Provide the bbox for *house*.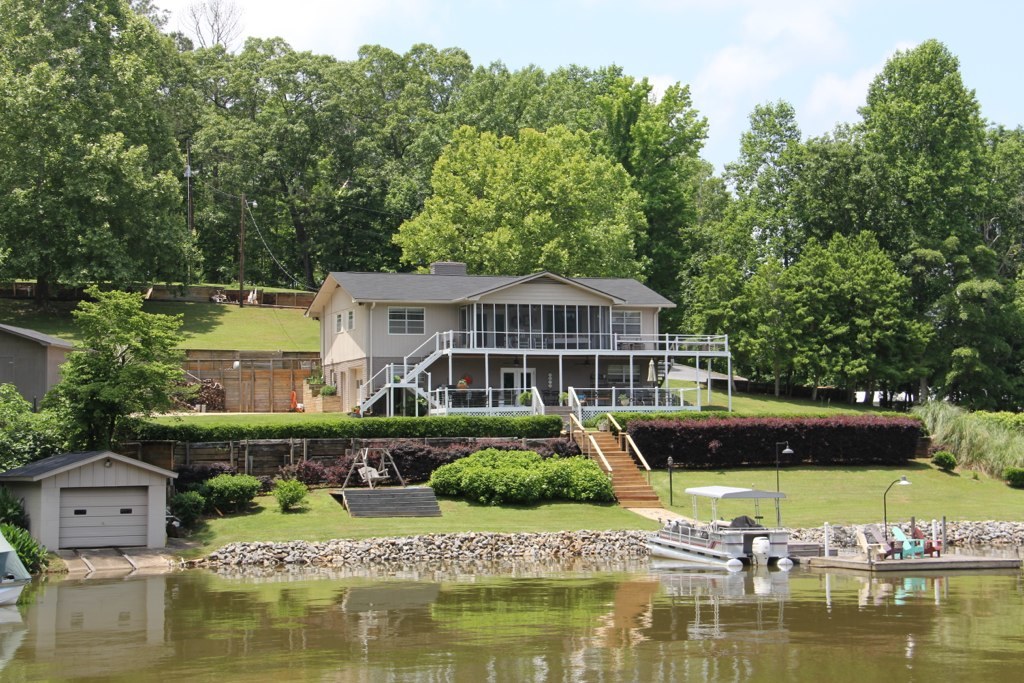
BBox(3, 444, 183, 549).
